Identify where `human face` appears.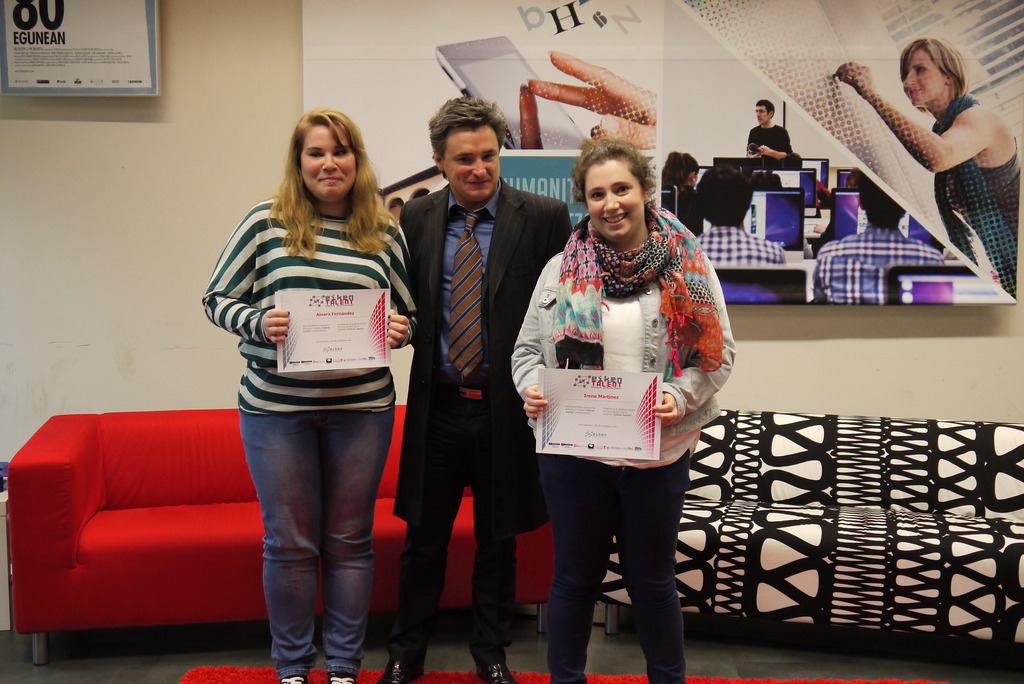
Appears at x1=691 y1=168 x2=701 y2=179.
